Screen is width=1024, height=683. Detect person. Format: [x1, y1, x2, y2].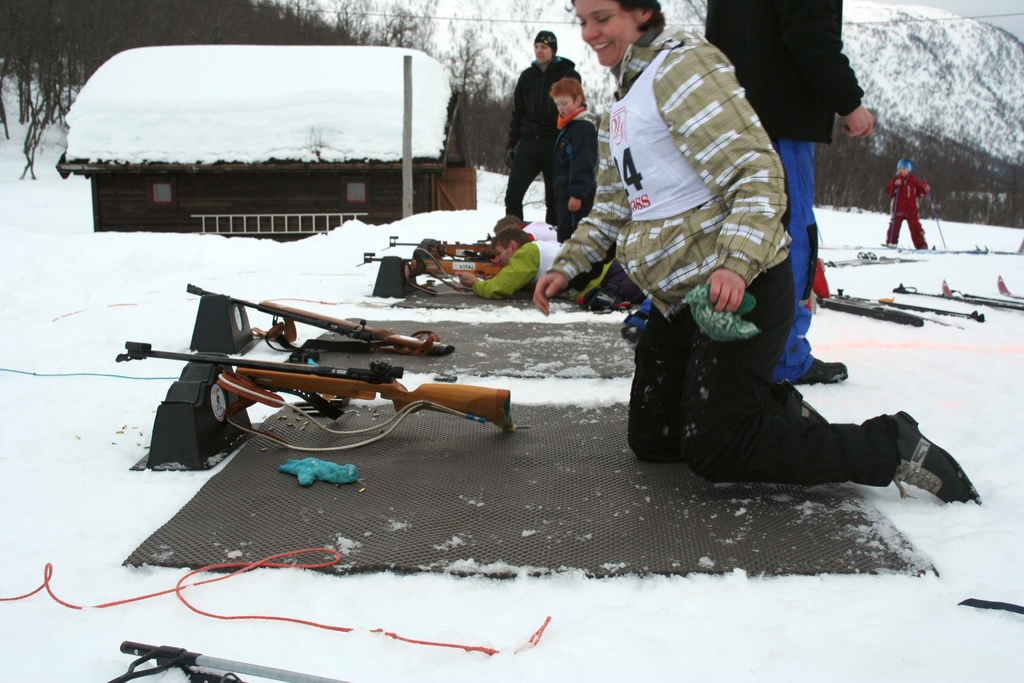
[533, 0, 980, 509].
